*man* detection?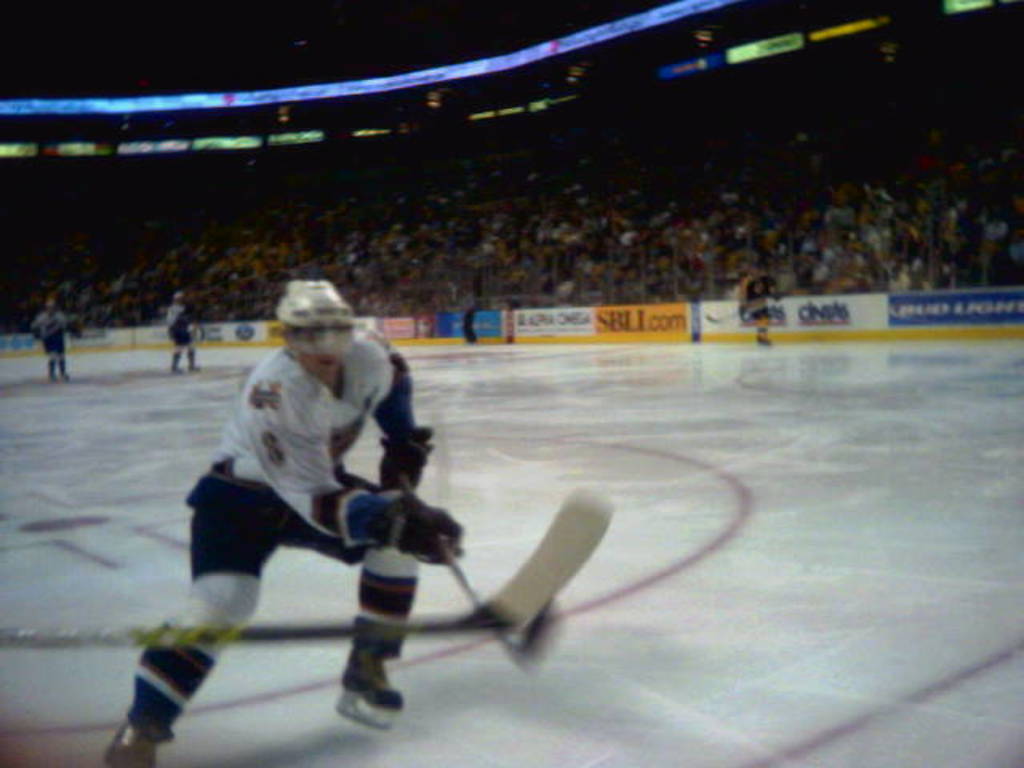
[29, 294, 75, 382]
